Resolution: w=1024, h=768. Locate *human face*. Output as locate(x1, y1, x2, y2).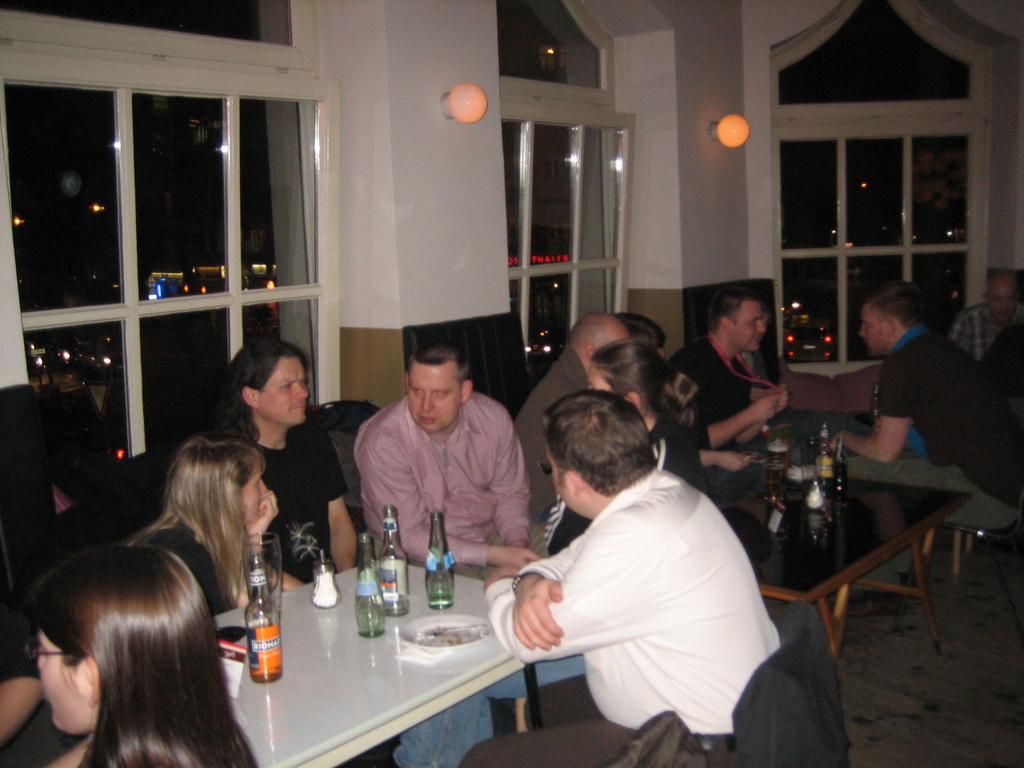
locate(259, 358, 308, 423).
